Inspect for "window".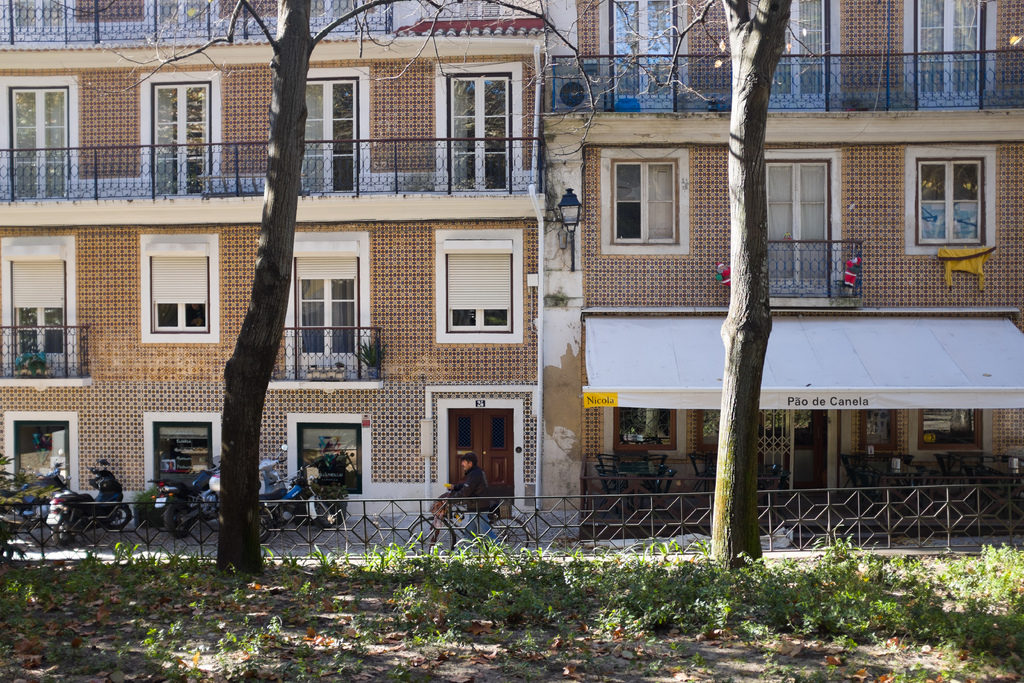
Inspection: bbox(15, 422, 70, 486).
